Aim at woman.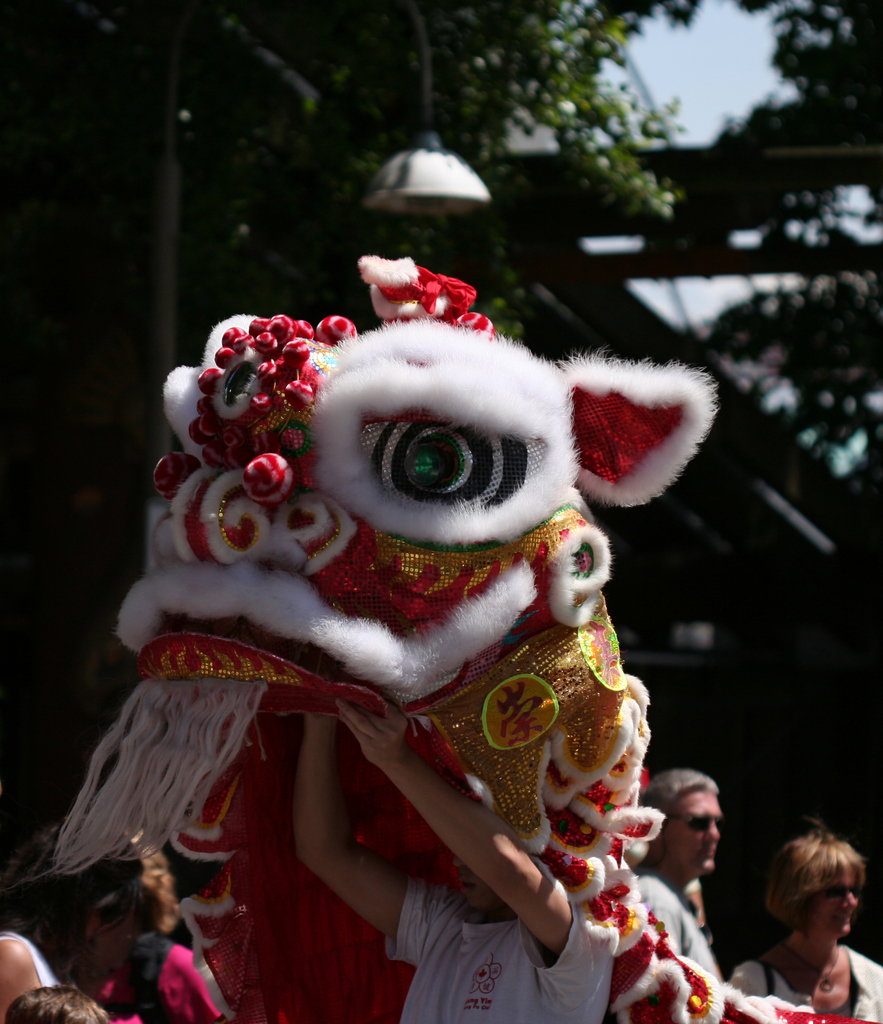
Aimed at bbox=(725, 833, 882, 1023).
